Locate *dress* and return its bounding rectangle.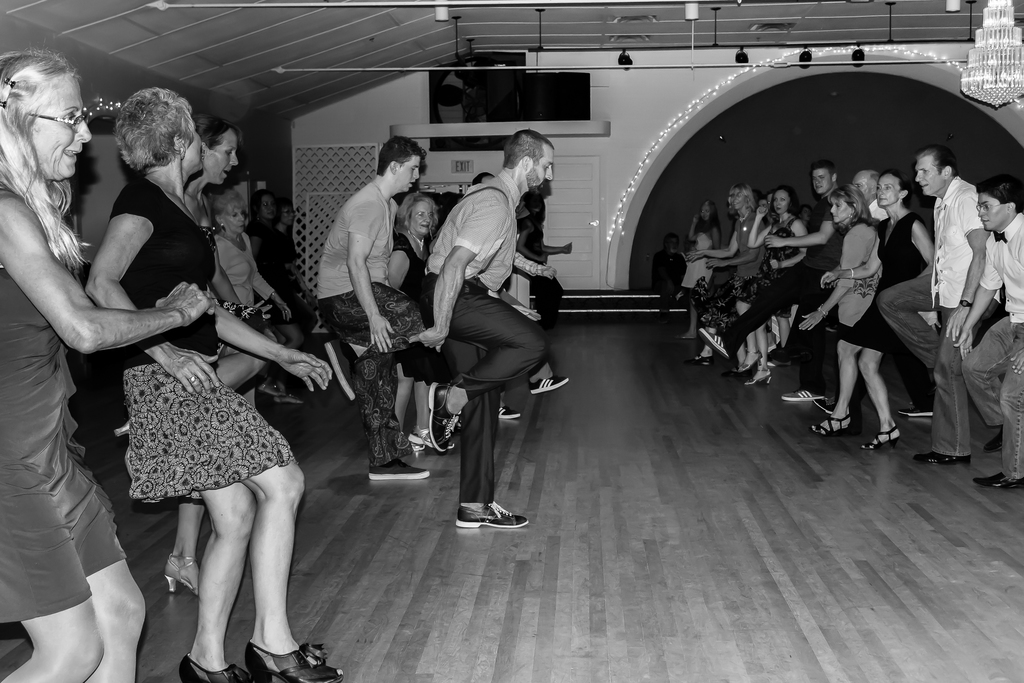
crop(392, 233, 447, 390).
